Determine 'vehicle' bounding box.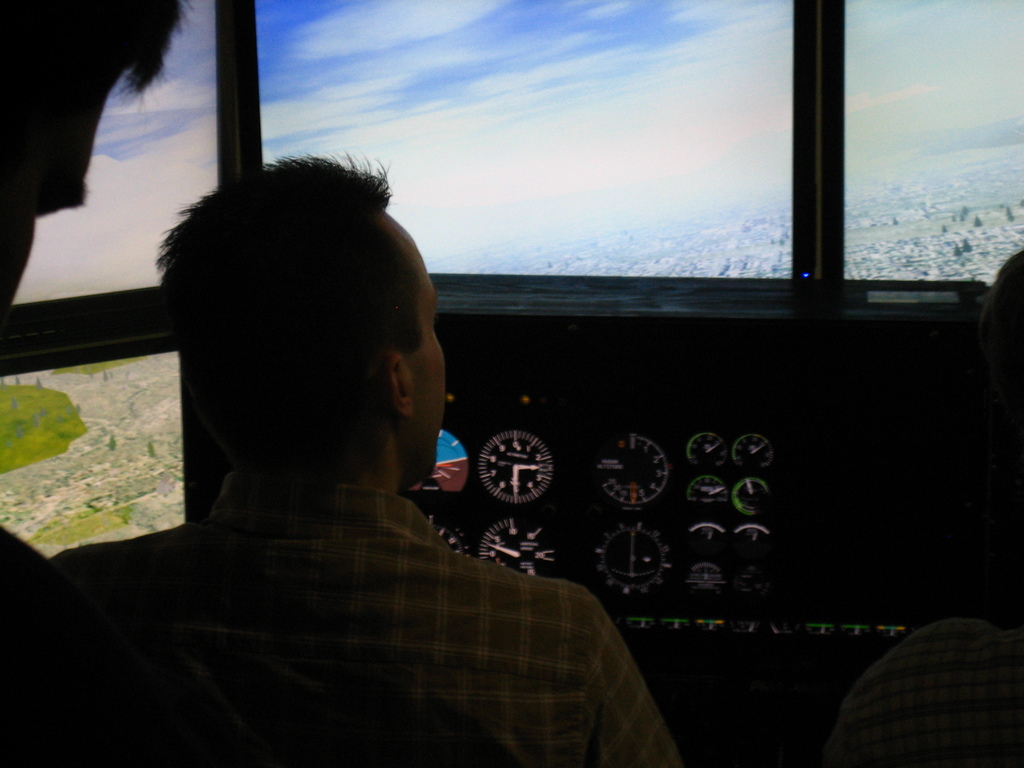
Determined: (left=0, top=0, right=1023, bottom=767).
